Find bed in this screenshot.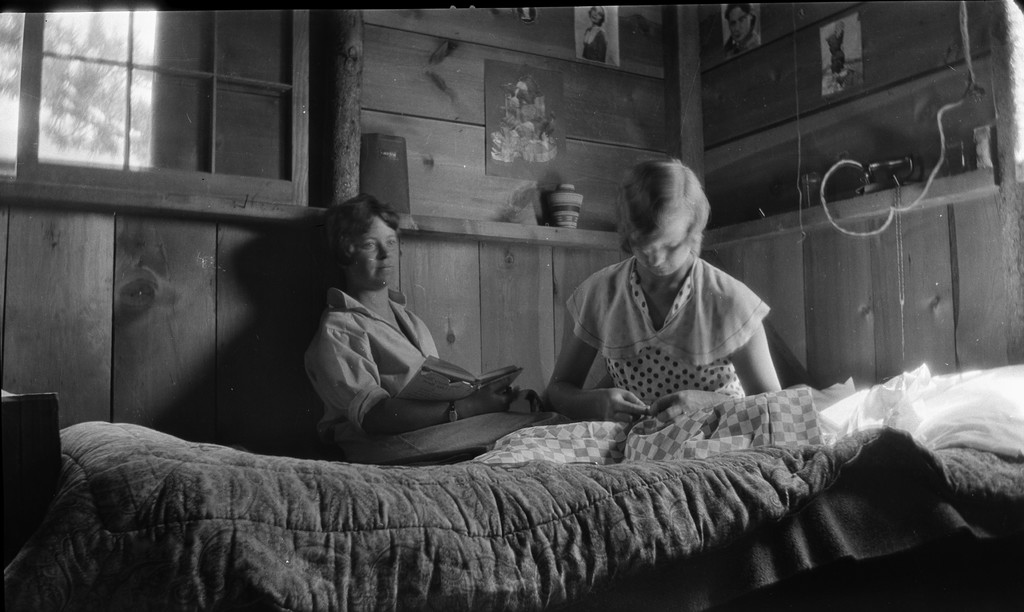
The bounding box for bed is x1=0, y1=358, x2=1023, y2=611.
